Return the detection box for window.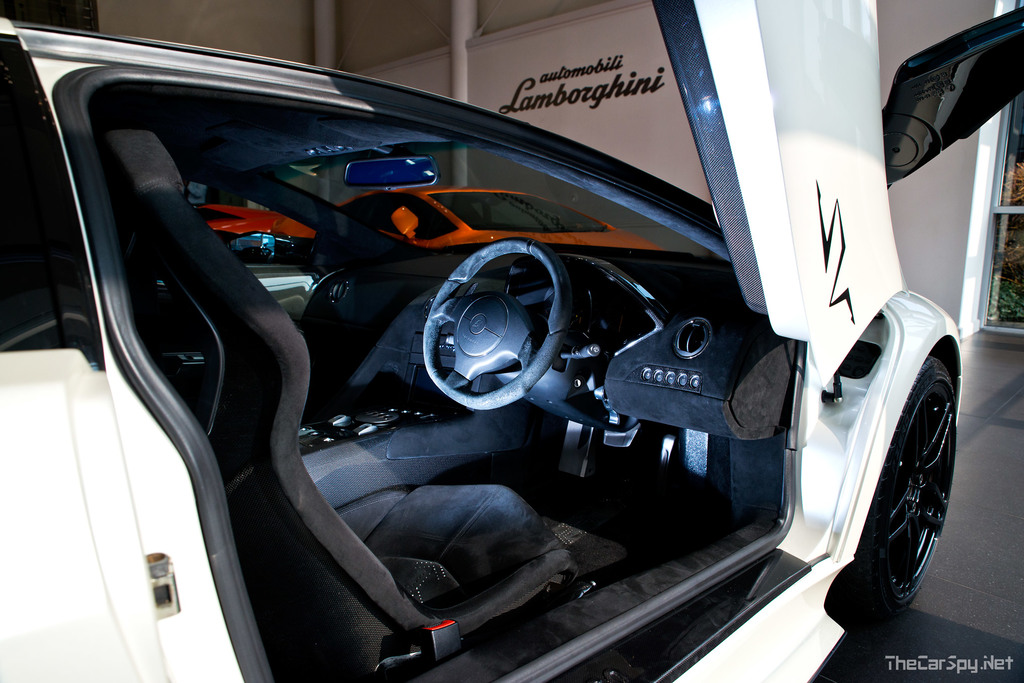
detection(632, 0, 909, 394).
